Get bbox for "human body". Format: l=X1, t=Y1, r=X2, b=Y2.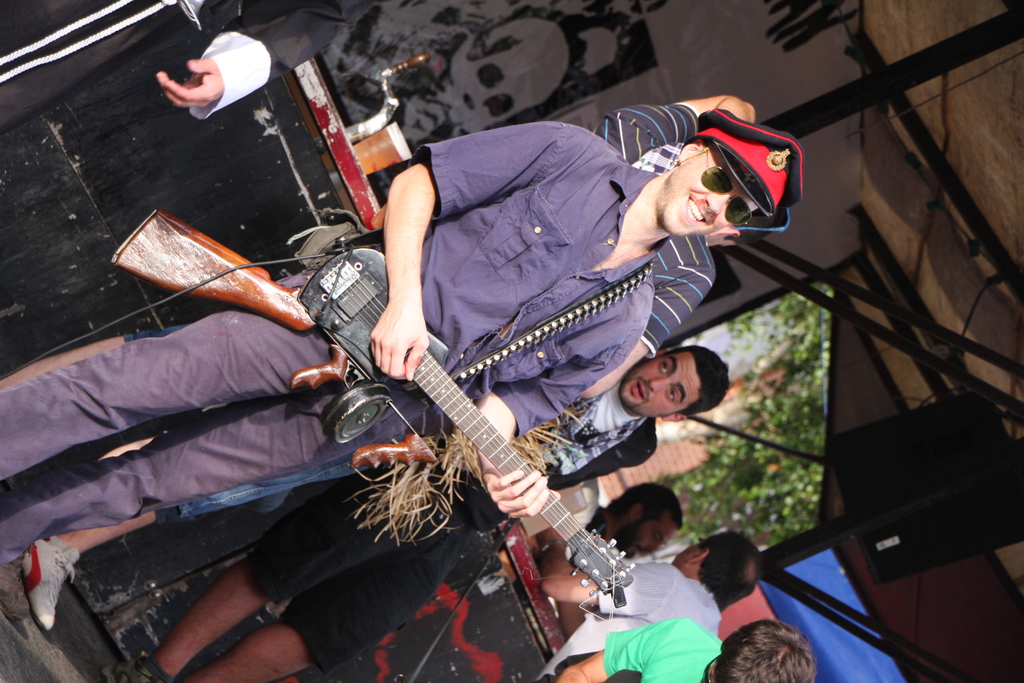
l=129, t=357, r=661, b=682.
